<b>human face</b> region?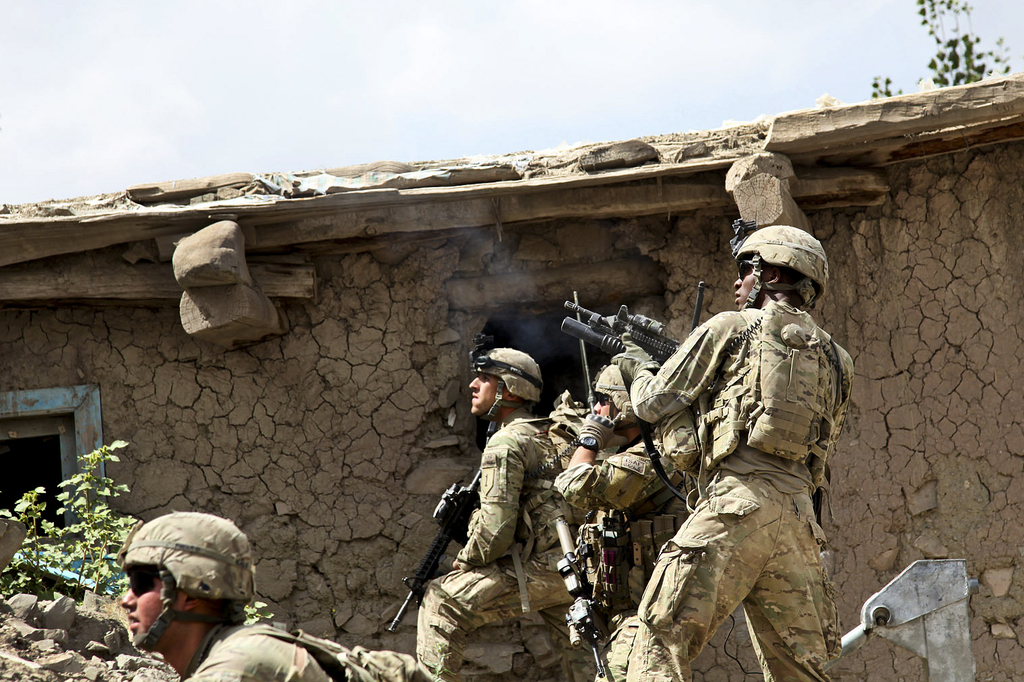
bbox(119, 561, 181, 652)
